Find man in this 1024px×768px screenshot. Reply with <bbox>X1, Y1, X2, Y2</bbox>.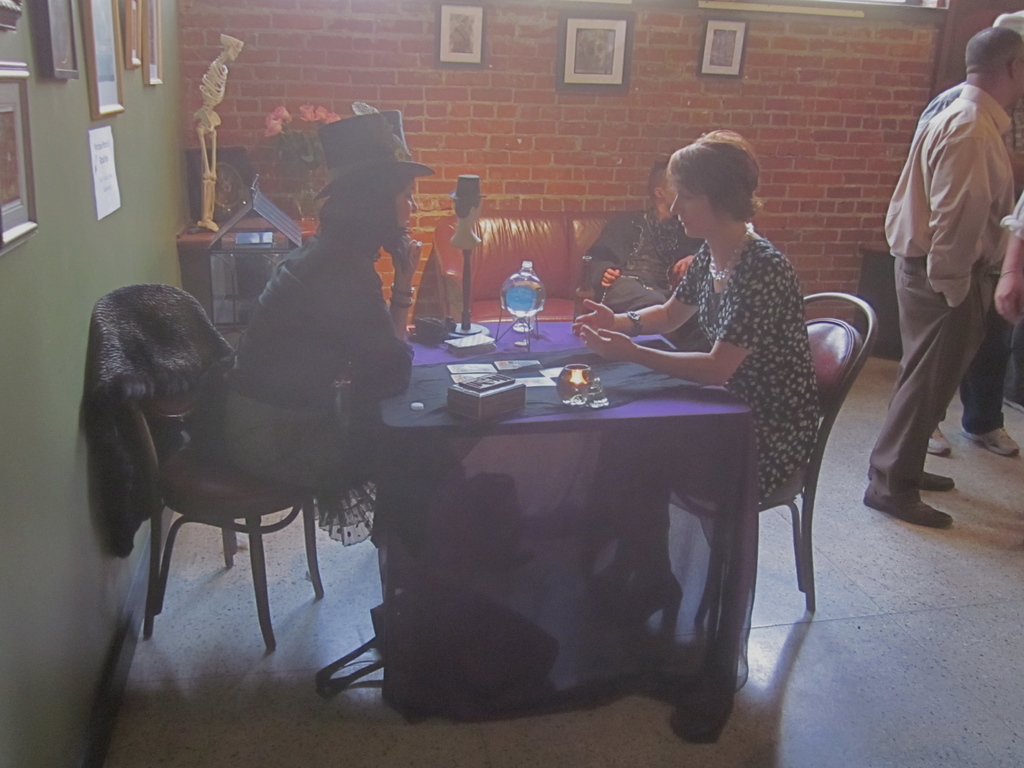
<bbox>932, 12, 1023, 458</bbox>.
